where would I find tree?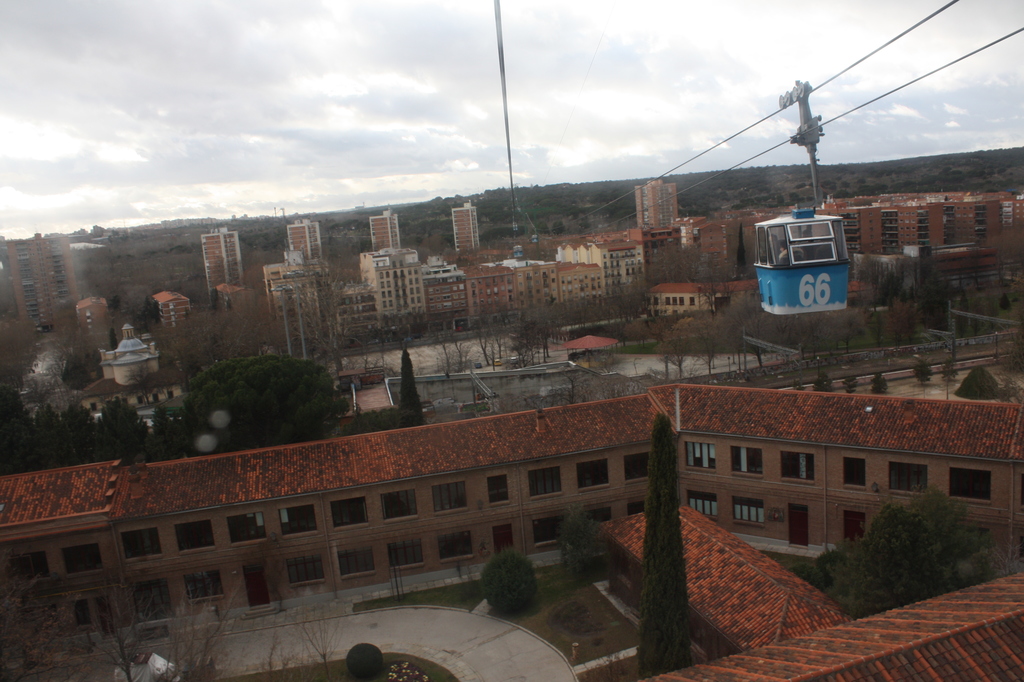
At [955, 367, 1000, 403].
